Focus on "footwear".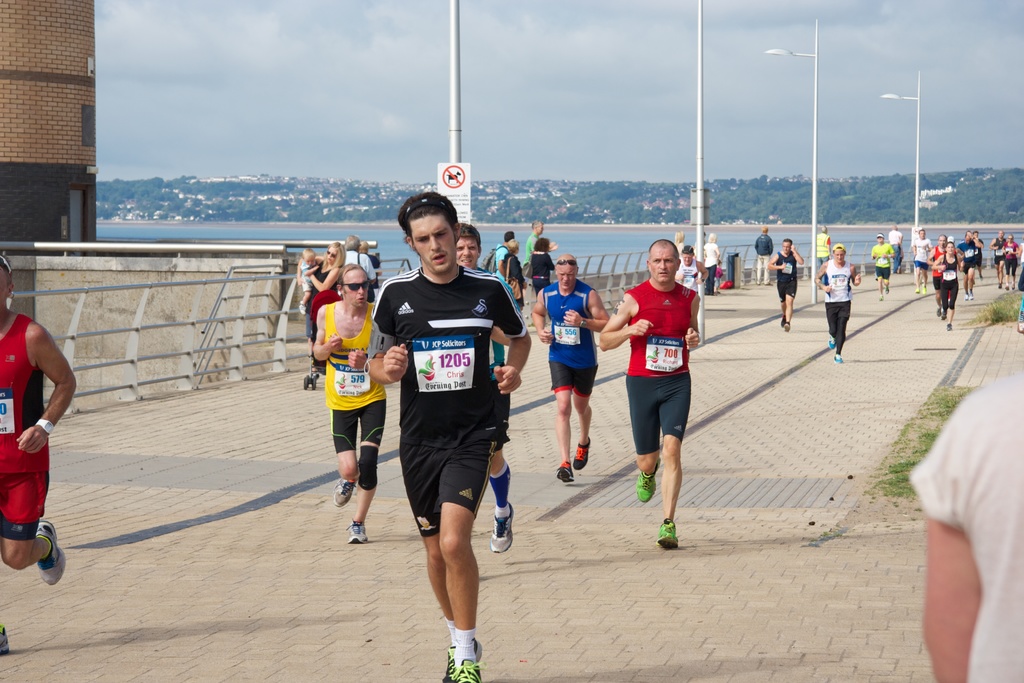
Focused at bbox=[946, 322, 951, 330].
